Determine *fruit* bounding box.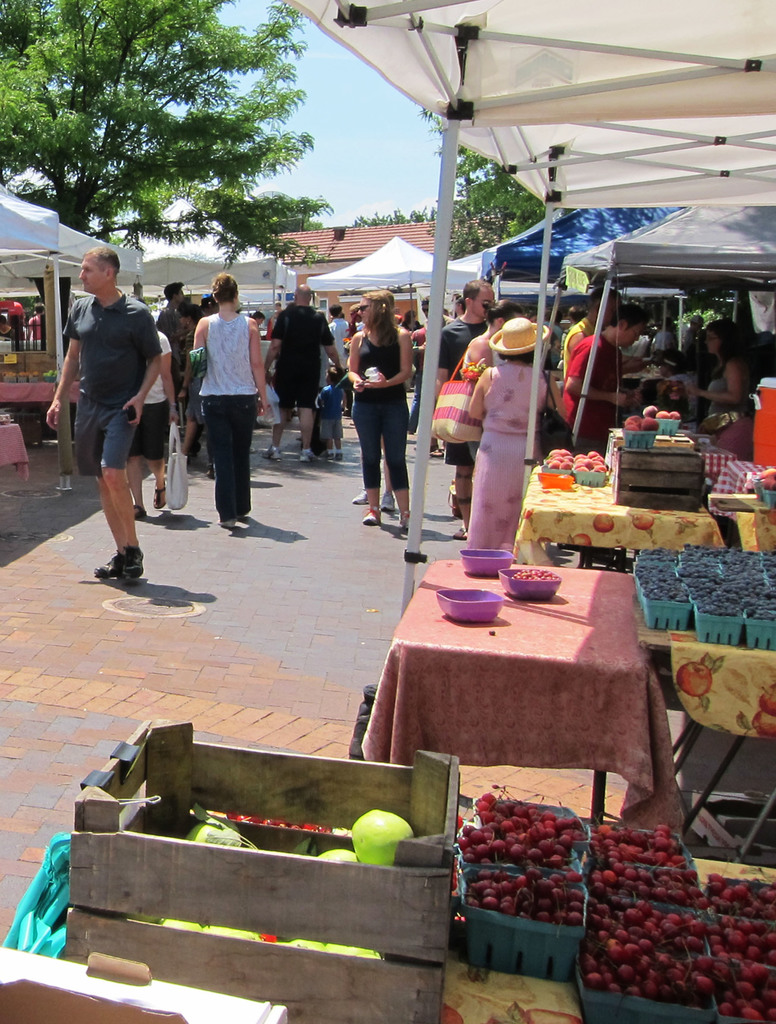
Determined: detection(595, 900, 726, 1005).
